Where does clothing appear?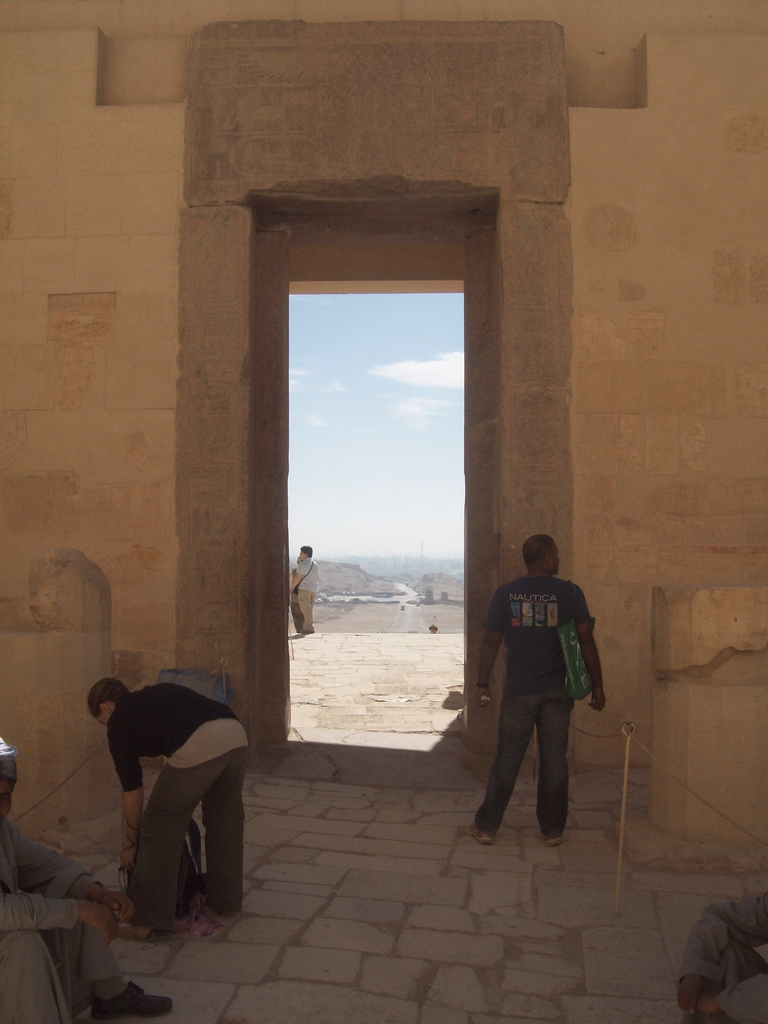
Appears at crop(285, 568, 299, 633).
